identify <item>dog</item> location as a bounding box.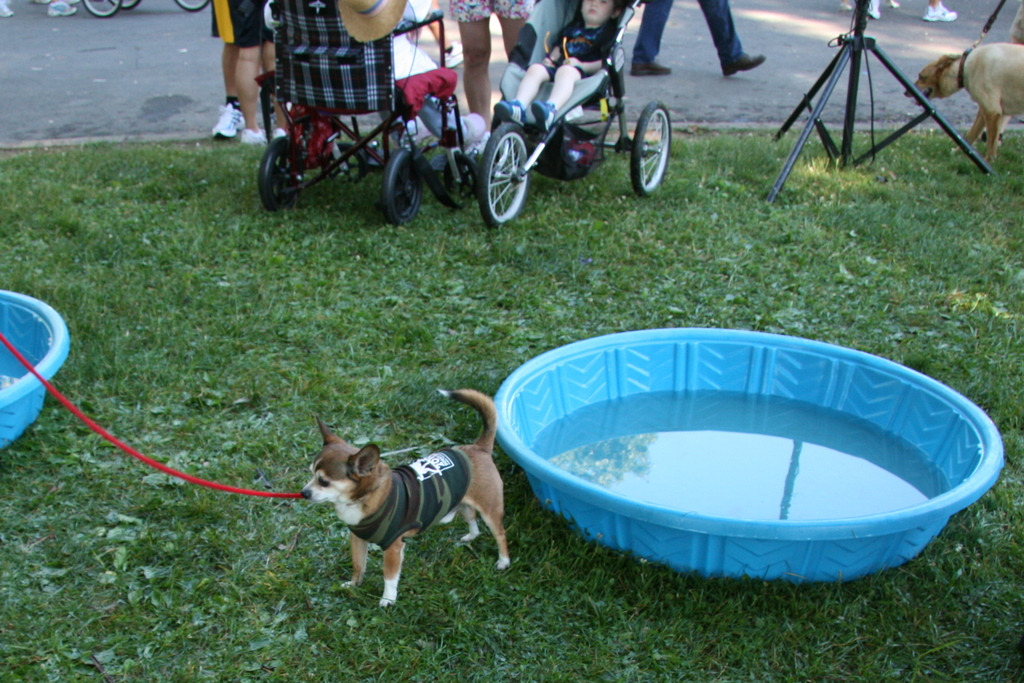
[x1=904, y1=42, x2=1023, y2=165].
